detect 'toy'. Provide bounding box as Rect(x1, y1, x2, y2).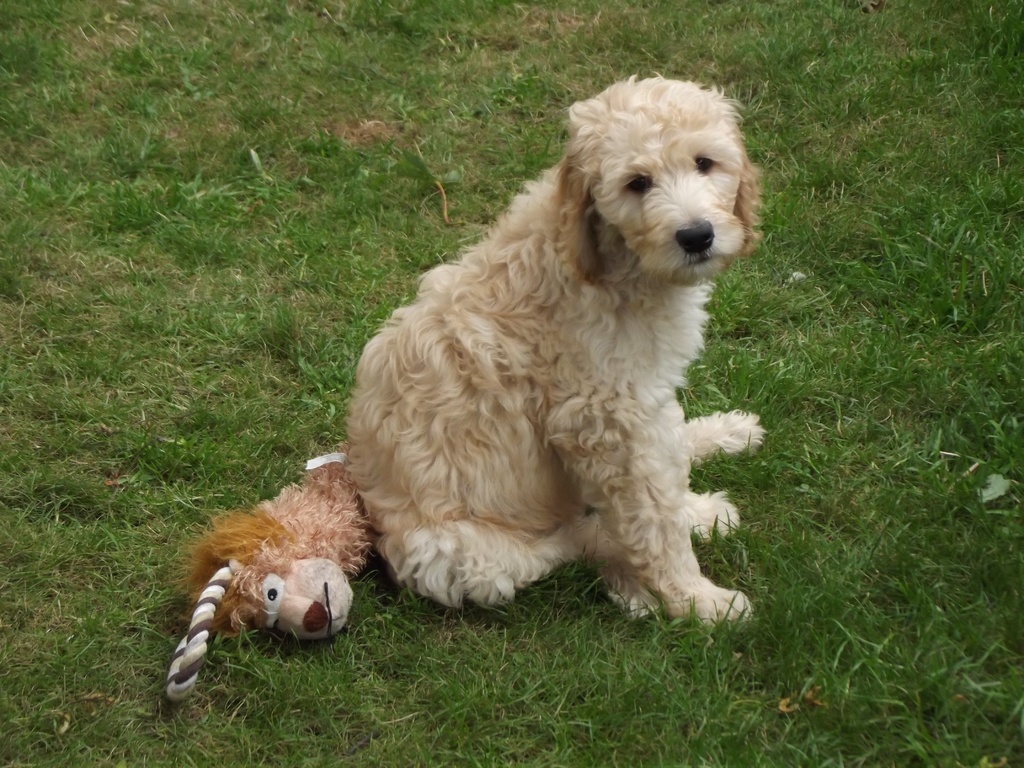
Rect(171, 460, 374, 710).
